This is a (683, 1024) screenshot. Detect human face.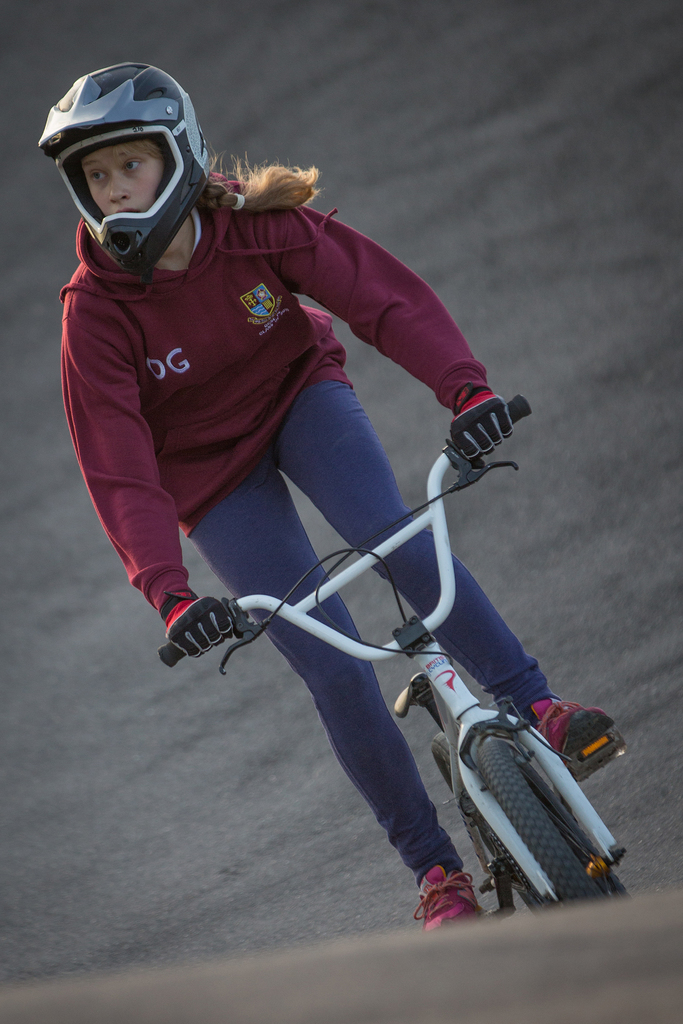
x1=81 y1=144 x2=163 y2=212.
